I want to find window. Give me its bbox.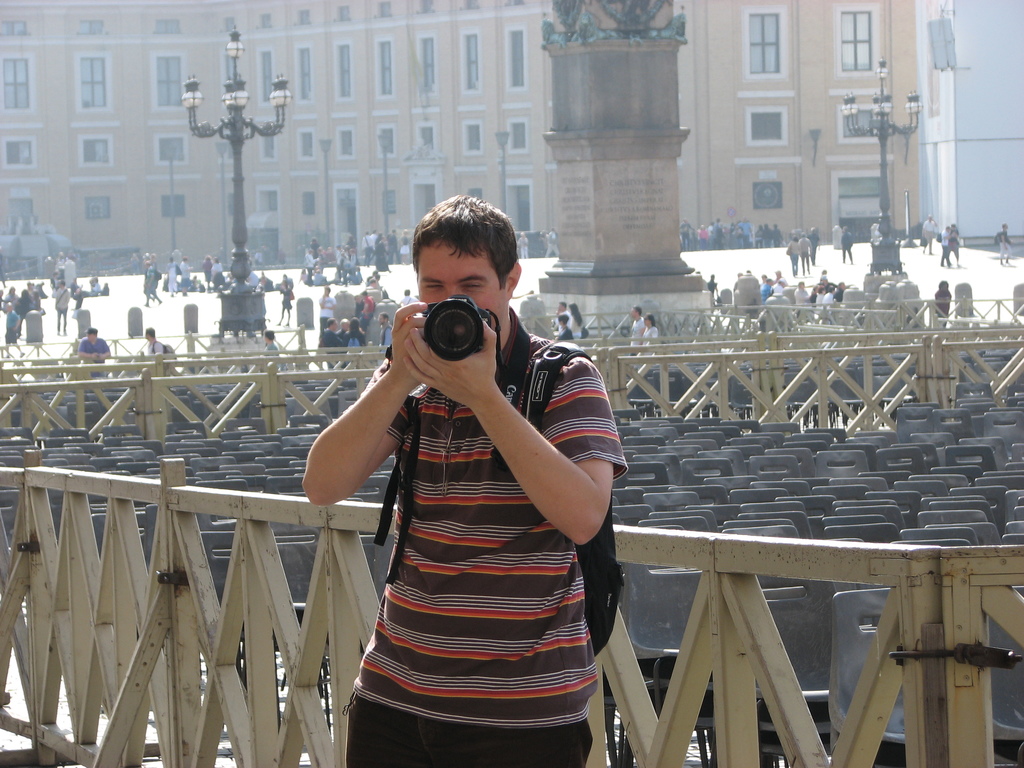
select_region(420, 35, 435, 90).
